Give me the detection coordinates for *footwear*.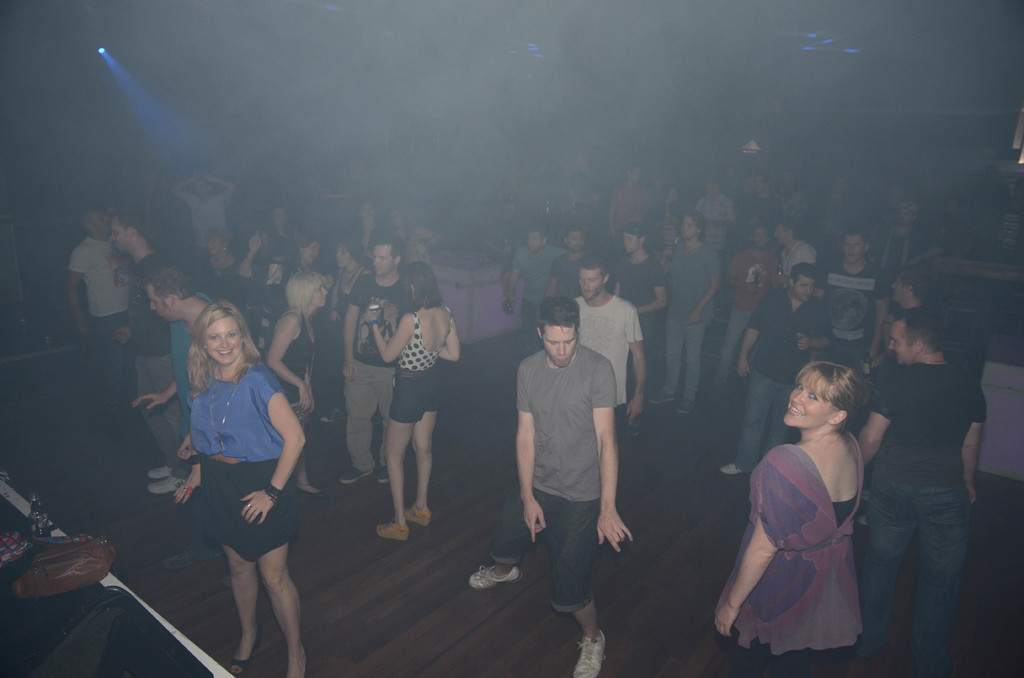
[left=294, top=485, right=329, bottom=501].
